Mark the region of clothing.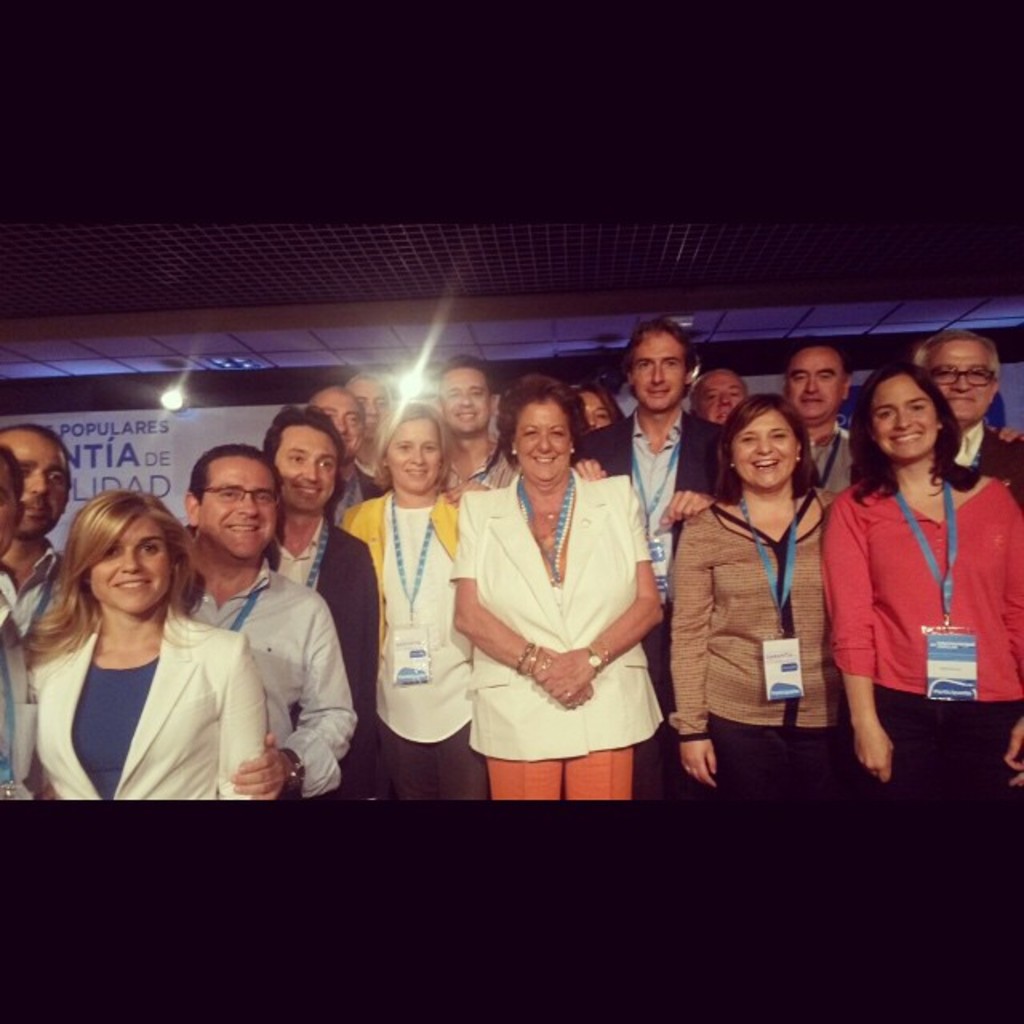
Region: bbox=(22, 600, 264, 813).
